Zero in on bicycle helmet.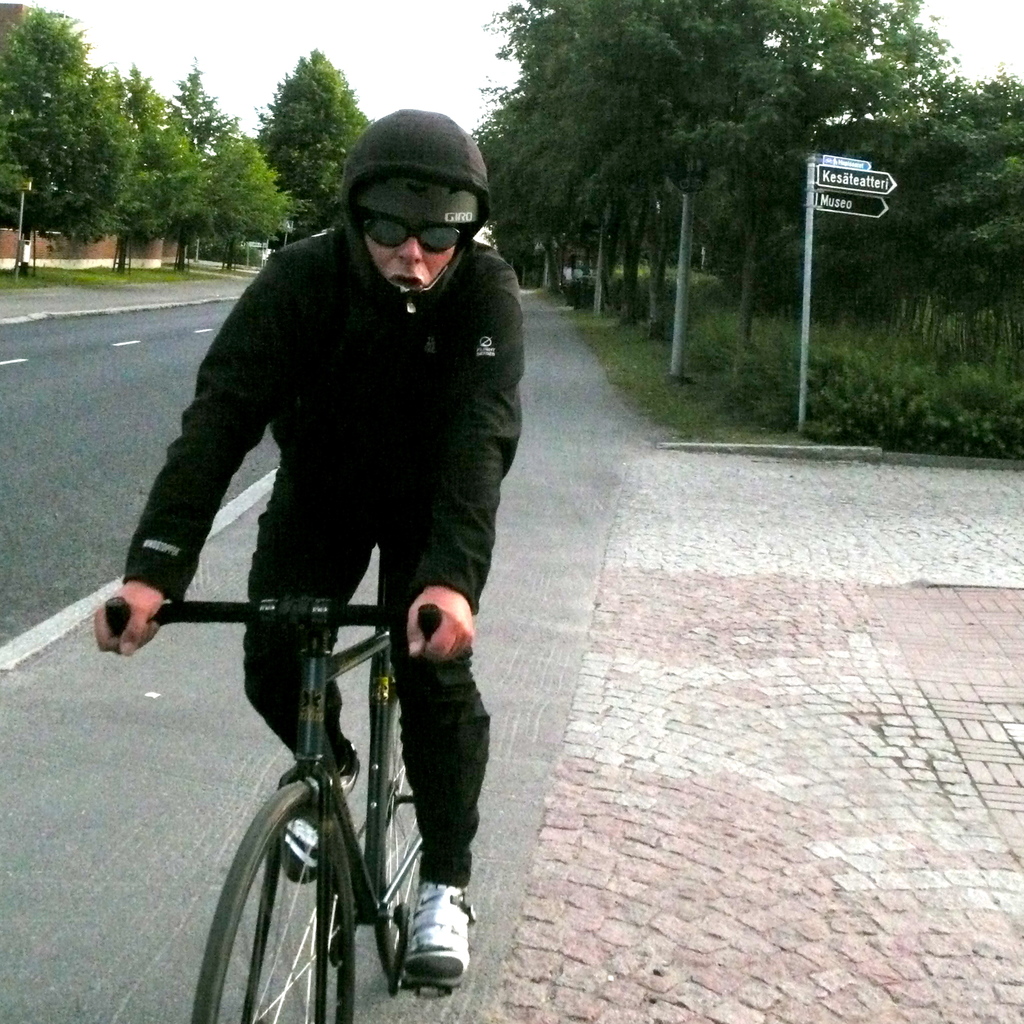
Zeroed in: <region>353, 173, 484, 225</region>.
